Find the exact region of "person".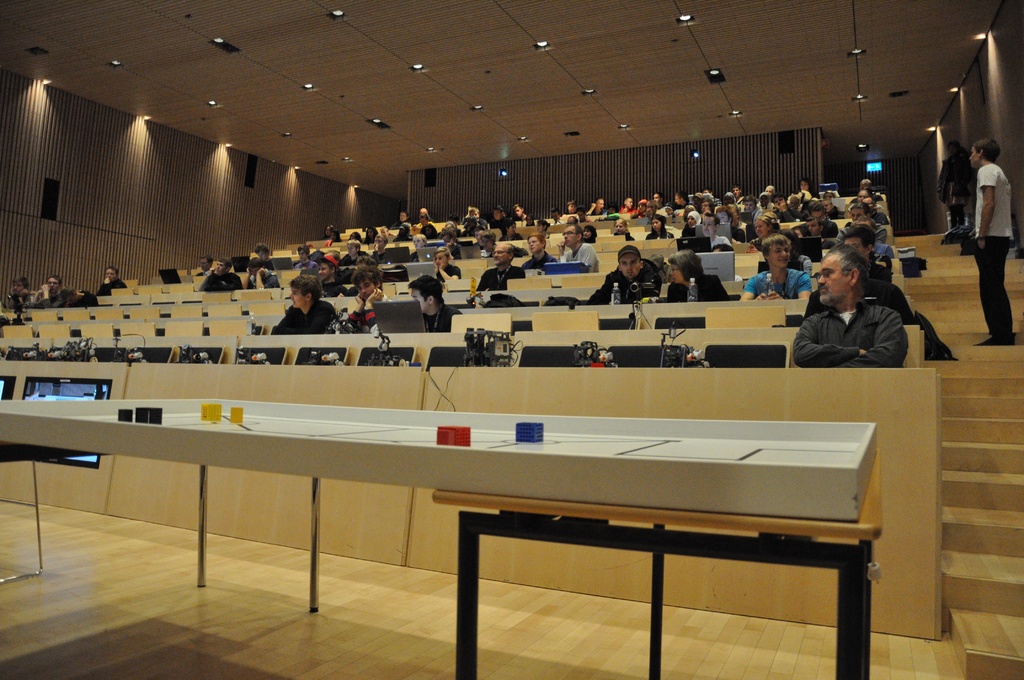
Exact region: [598, 247, 662, 305].
